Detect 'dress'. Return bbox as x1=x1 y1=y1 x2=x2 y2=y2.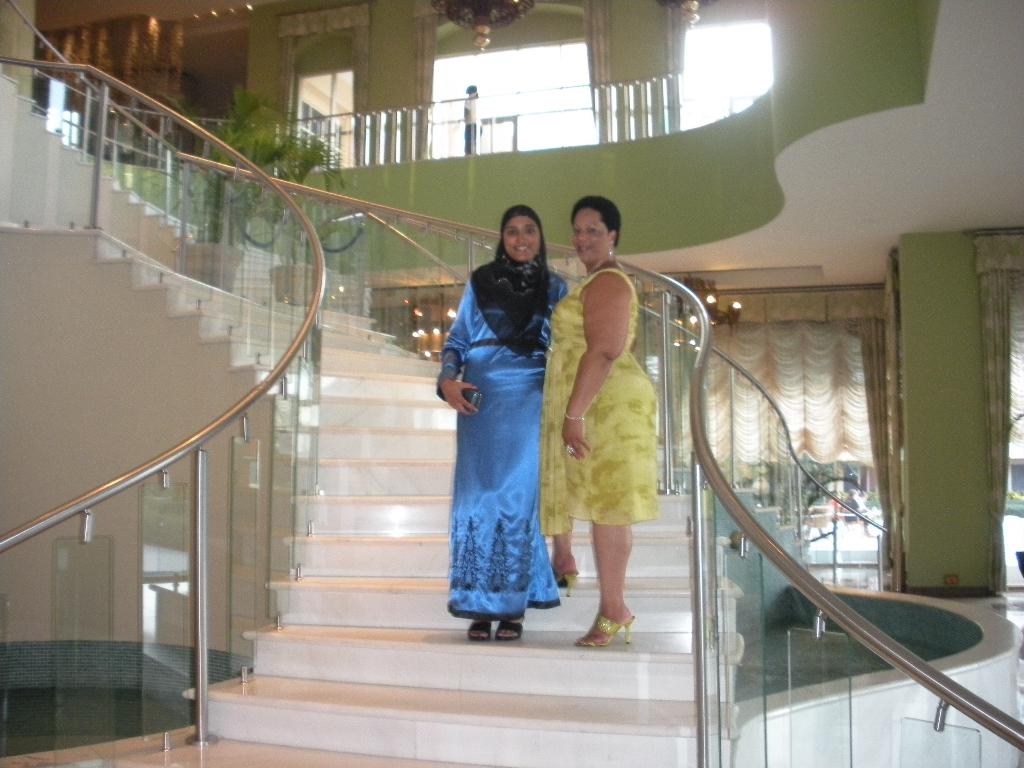
x1=556 y1=268 x2=669 y2=552.
